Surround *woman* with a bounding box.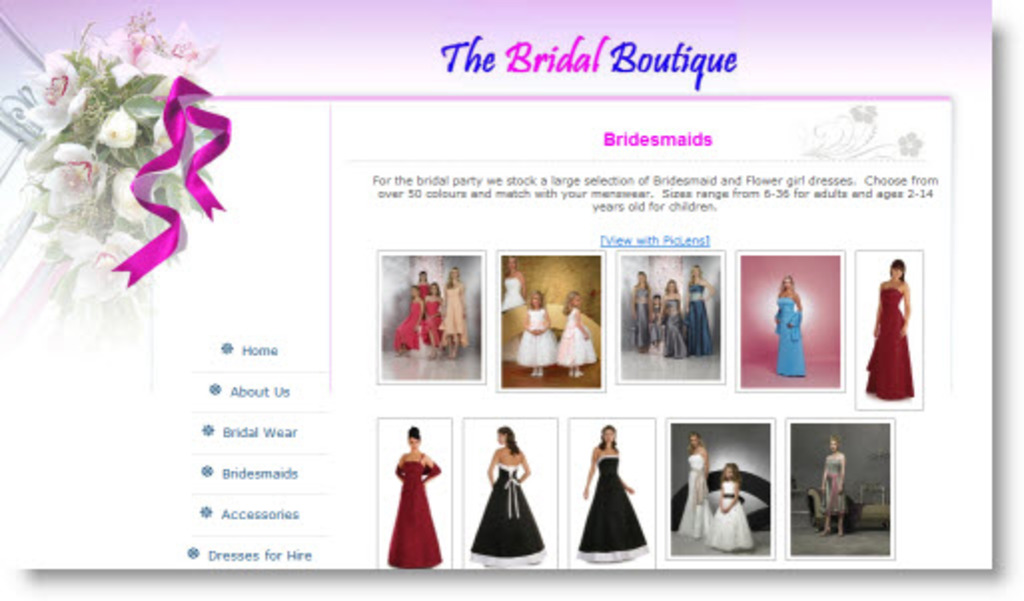
441/266/467/359.
